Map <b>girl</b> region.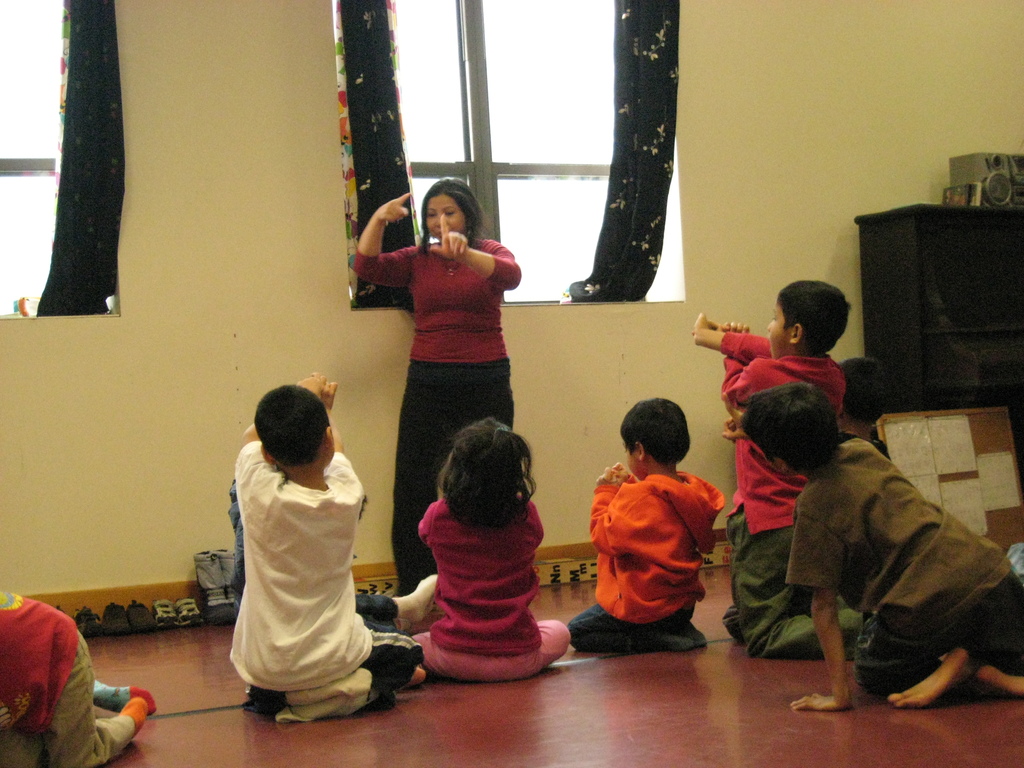
Mapped to (413,415,572,681).
